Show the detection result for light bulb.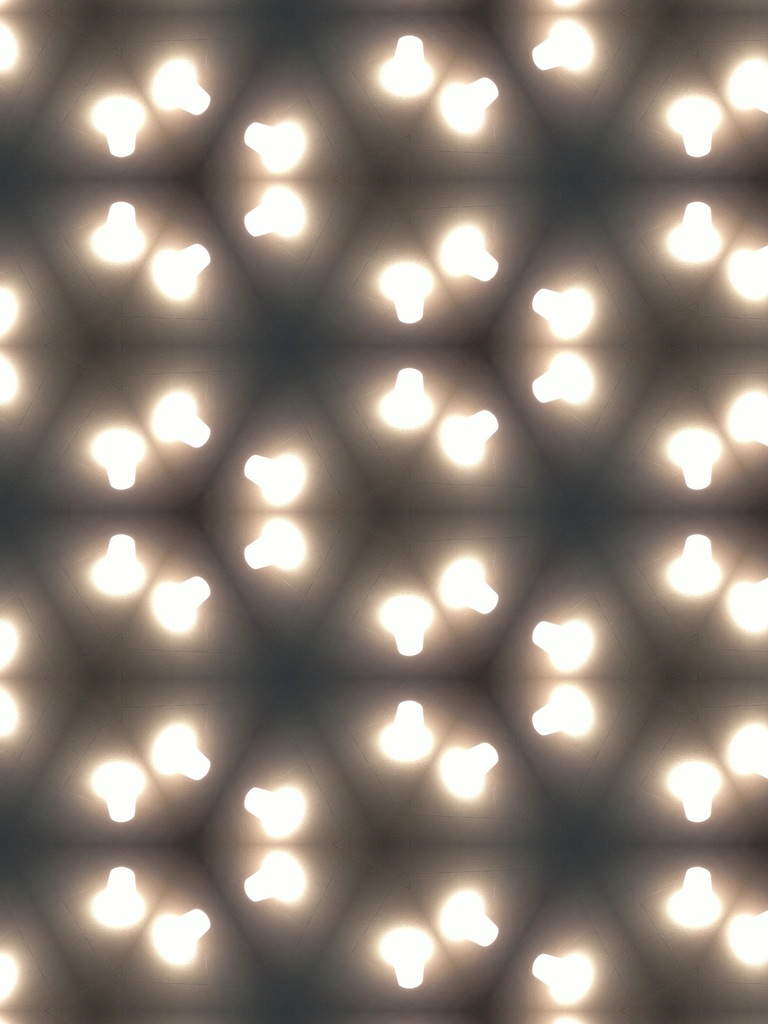
box=[730, 387, 766, 441].
